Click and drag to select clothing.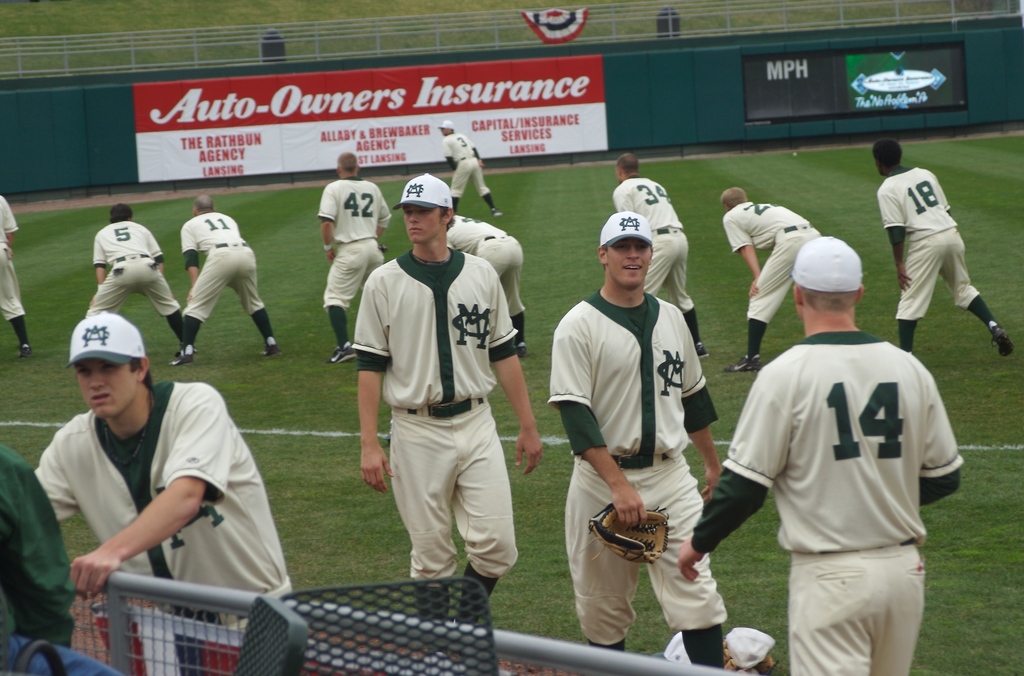
Selection: Rect(37, 383, 297, 675).
